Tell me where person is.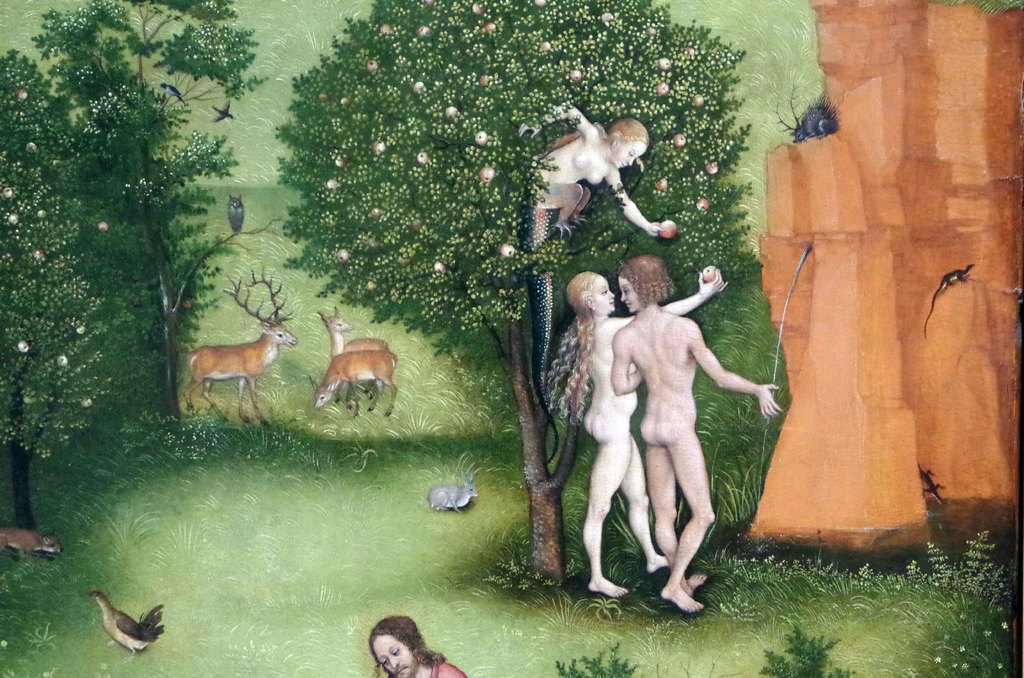
person is at left=604, top=255, right=779, bottom=613.
